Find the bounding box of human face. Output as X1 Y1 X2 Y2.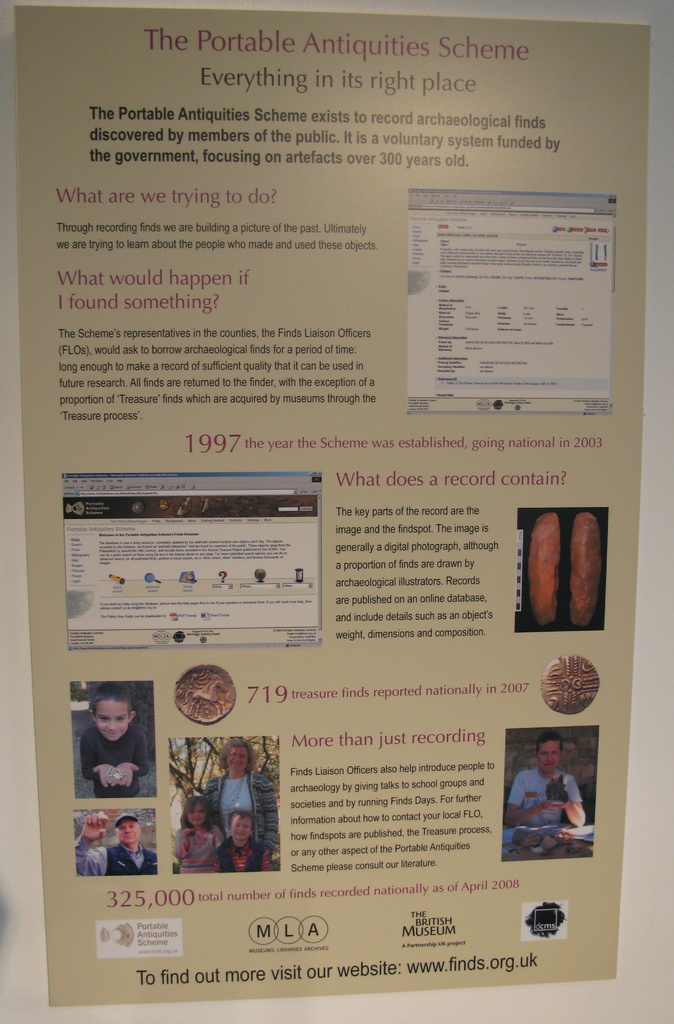
91 693 133 742.
